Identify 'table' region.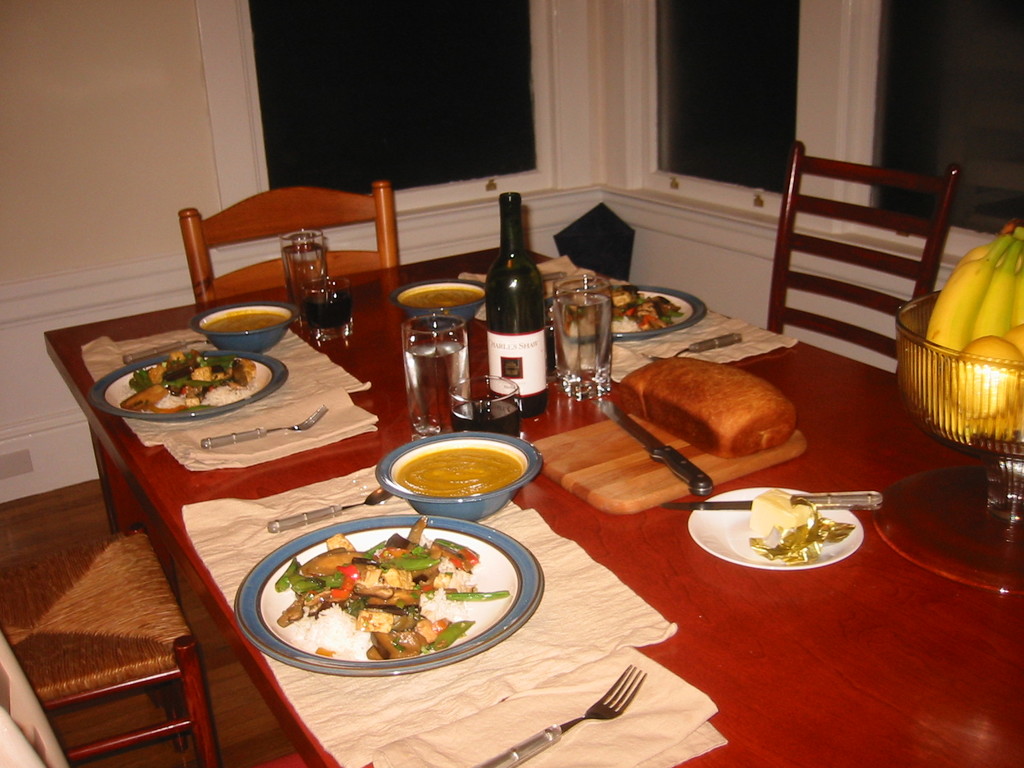
Region: box=[40, 246, 1023, 767].
